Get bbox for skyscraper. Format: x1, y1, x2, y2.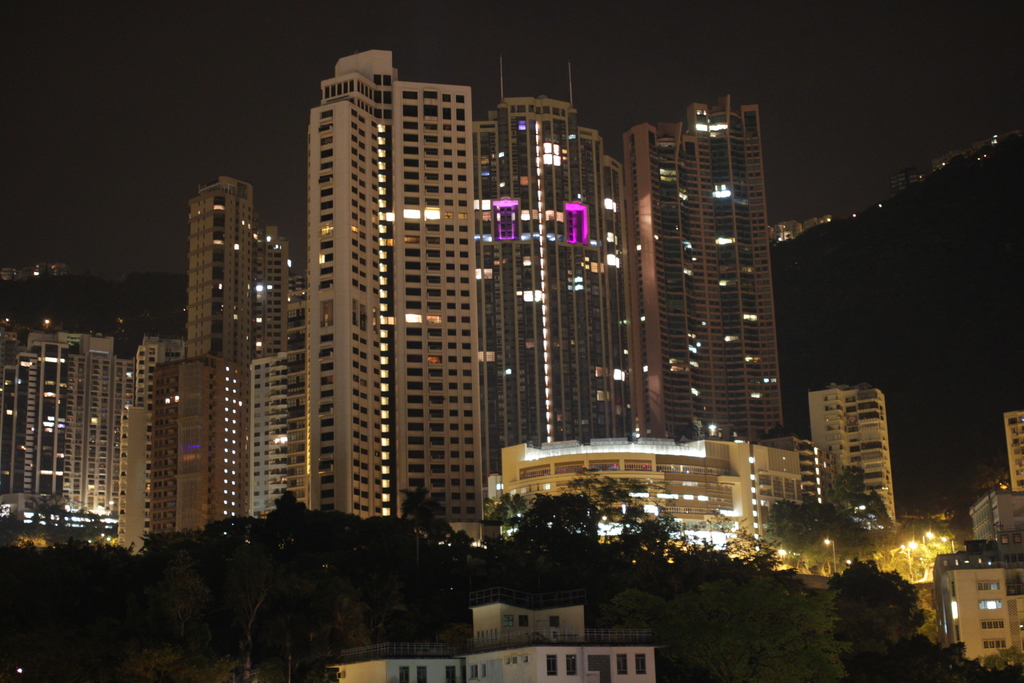
184, 165, 297, 363.
